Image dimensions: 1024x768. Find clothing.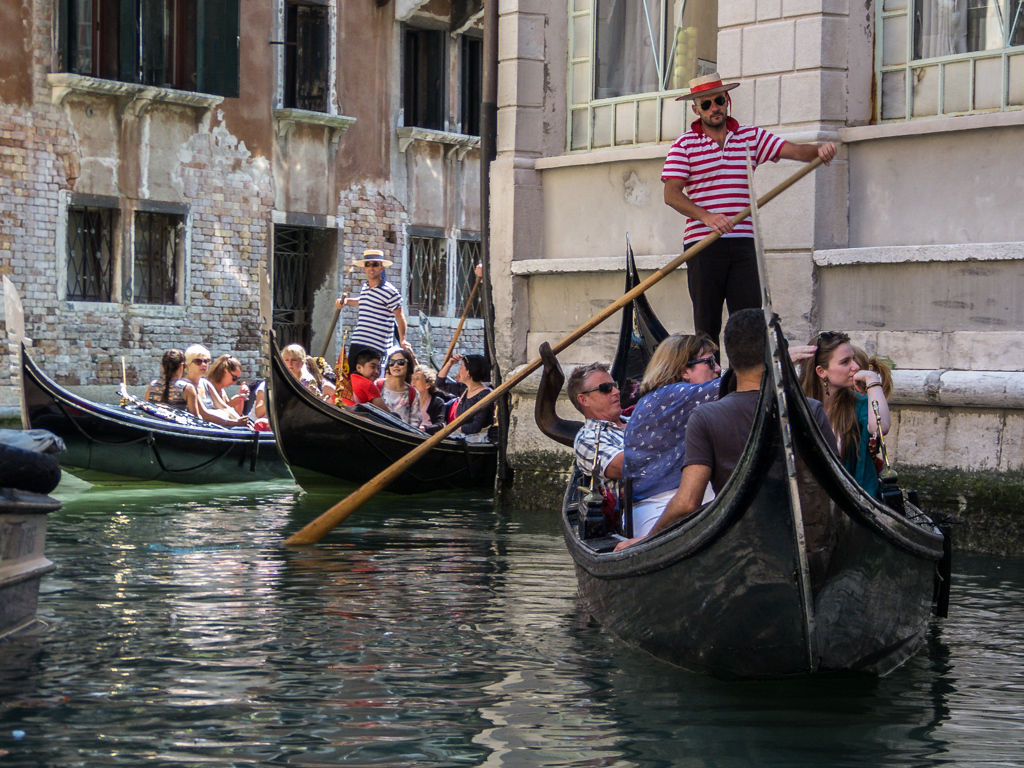
<bbox>466, 357, 497, 388</bbox>.
